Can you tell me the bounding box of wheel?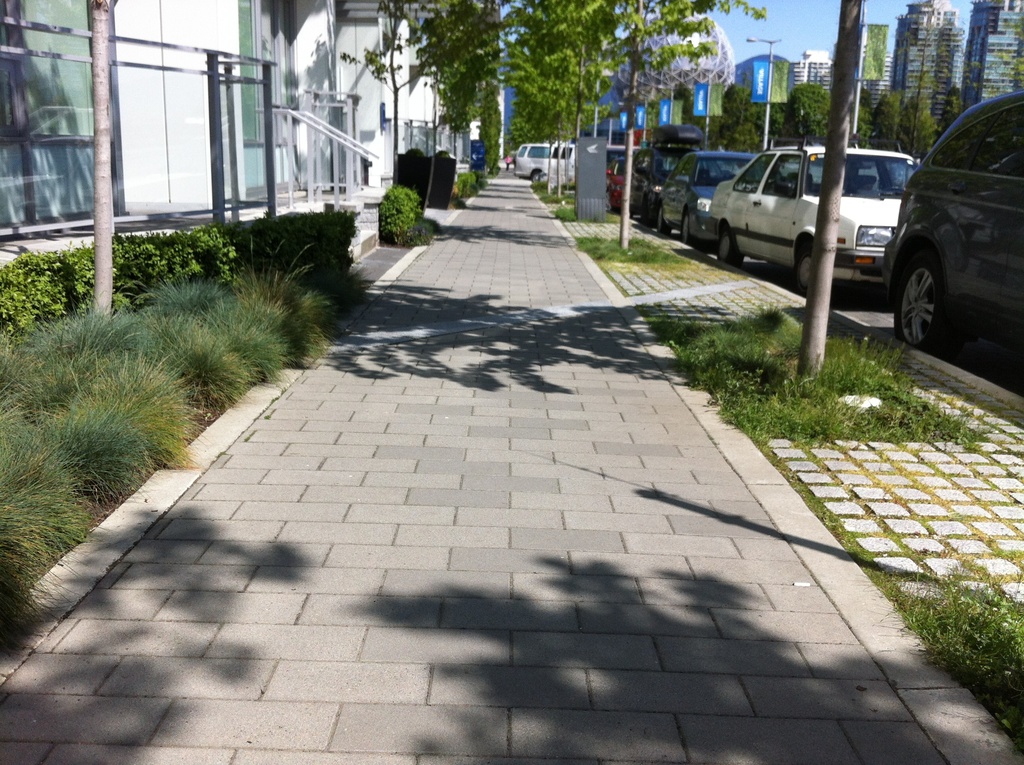
528 166 548 186.
